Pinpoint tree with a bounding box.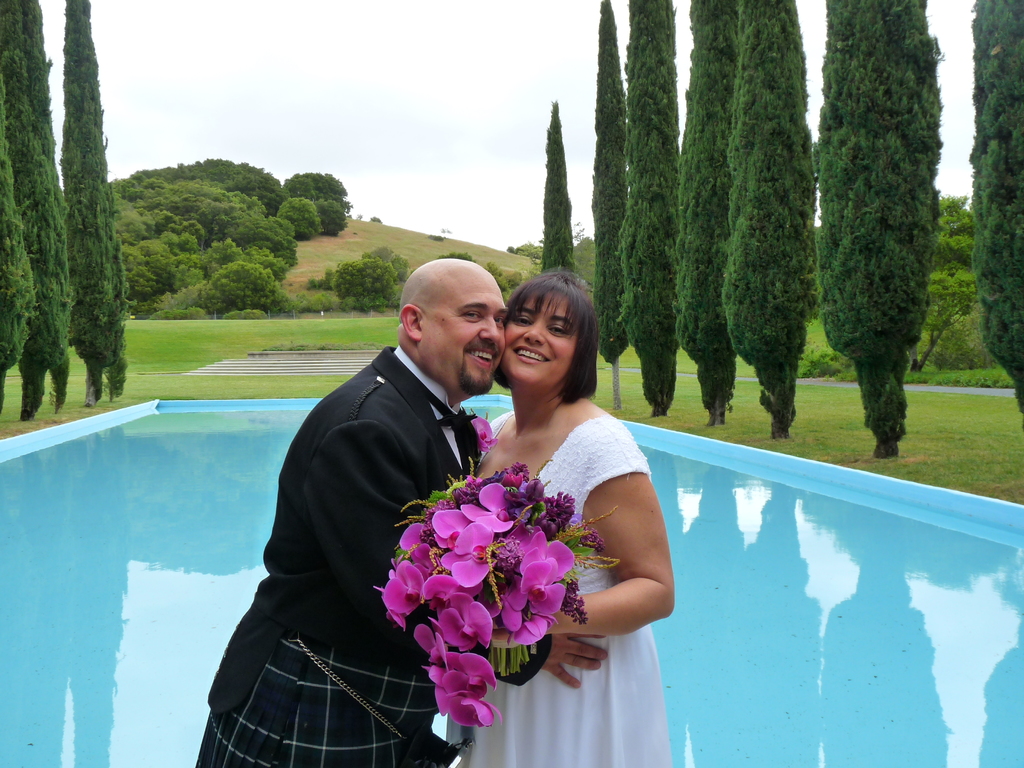
bbox=[0, 0, 71, 422].
